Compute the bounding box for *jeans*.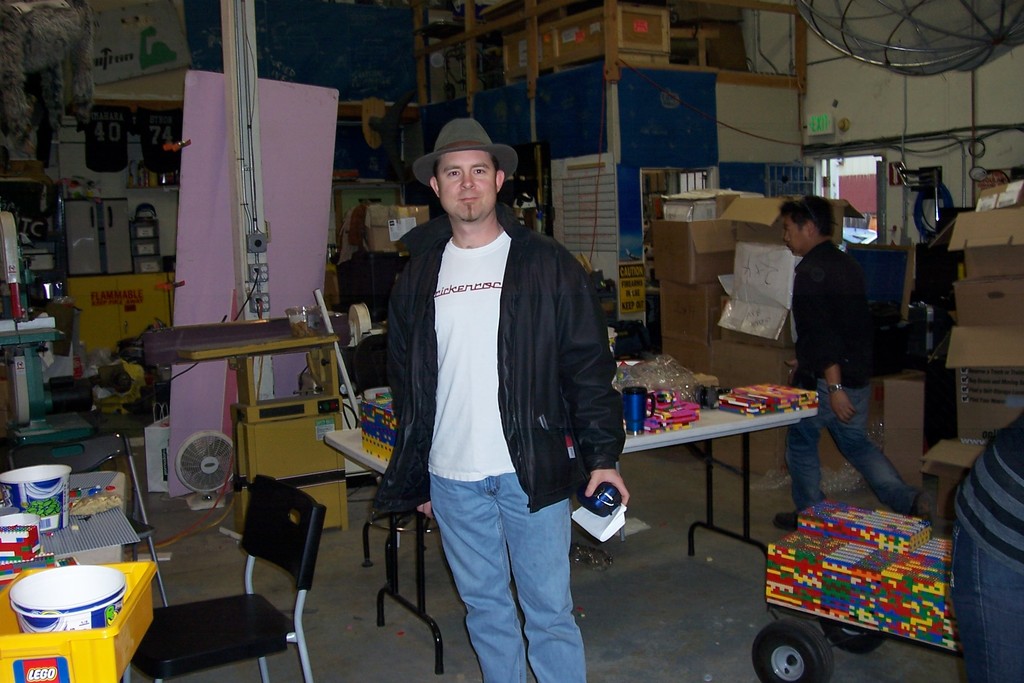
crop(431, 474, 591, 679).
